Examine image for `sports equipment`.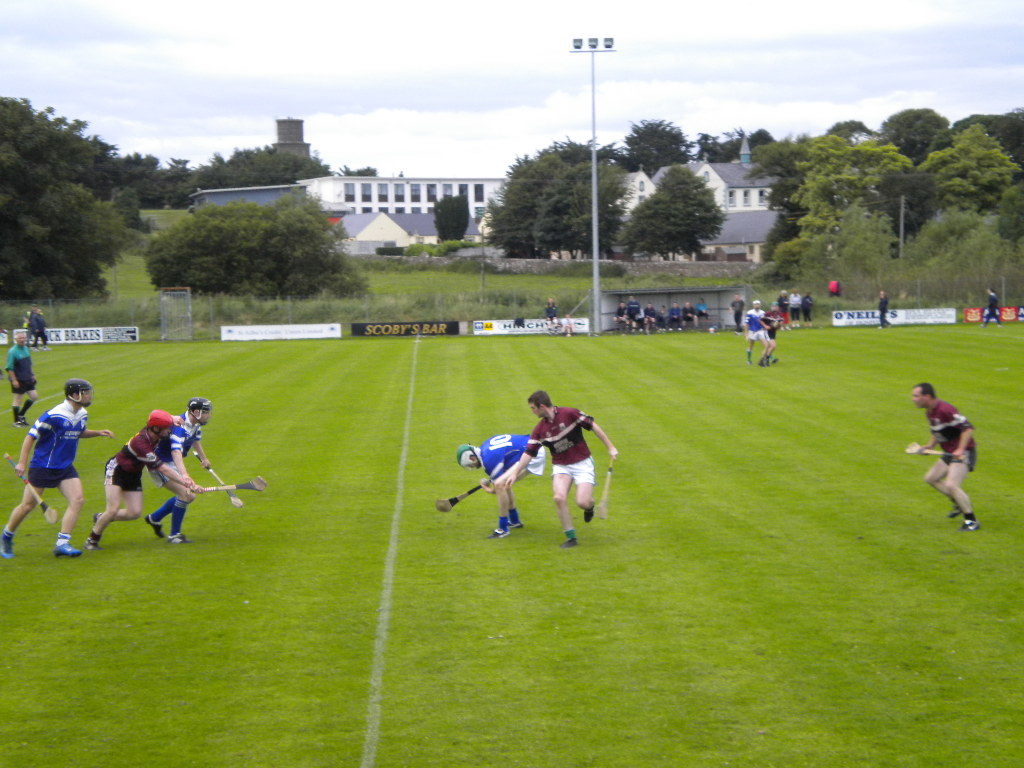
Examination result: rect(436, 479, 492, 515).
